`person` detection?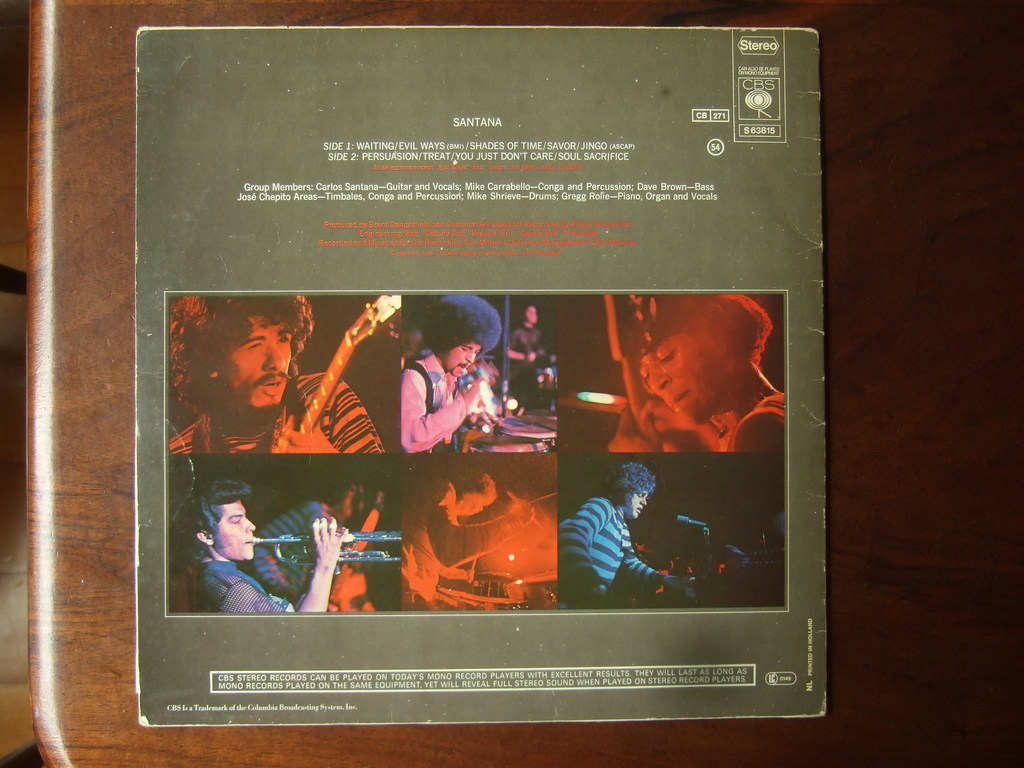
crop(173, 479, 356, 614)
